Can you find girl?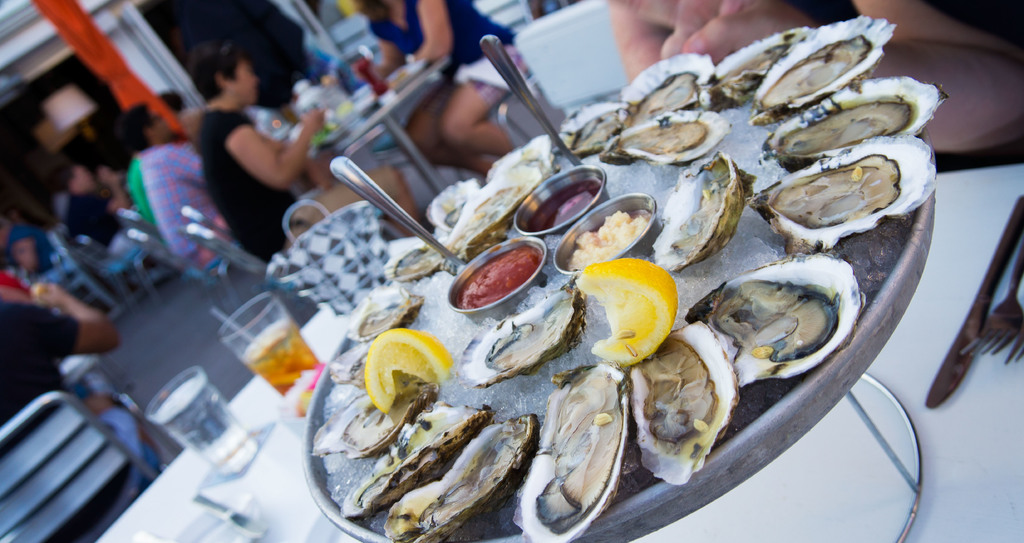
Yes, bounding box: (left=186, top=41, right=422, bottom=282).
